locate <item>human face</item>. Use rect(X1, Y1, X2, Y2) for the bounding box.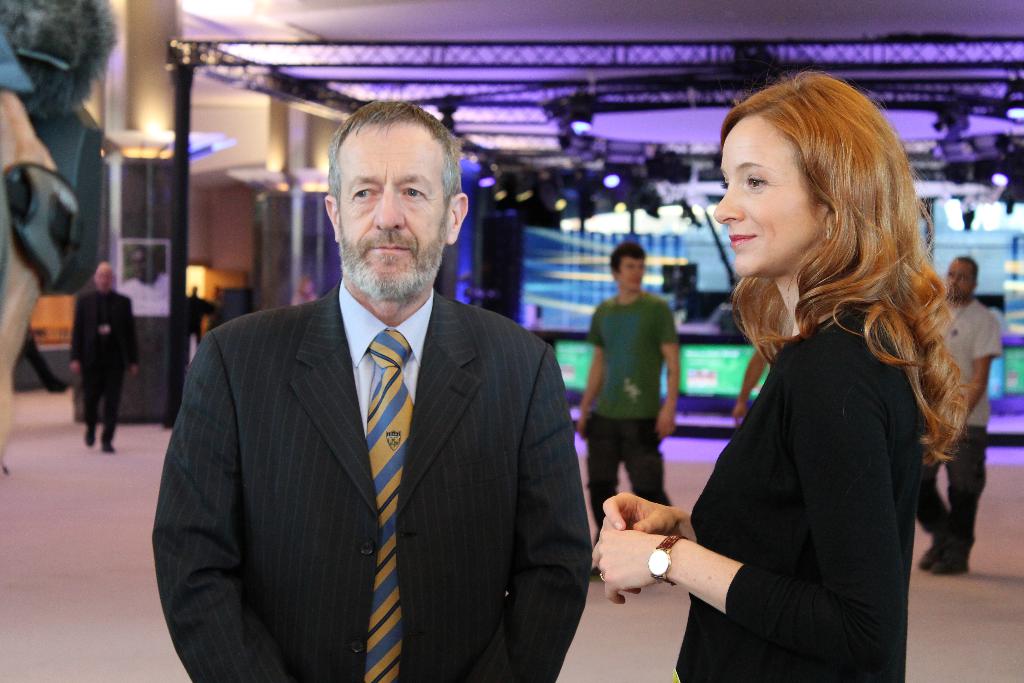
rect(339, 120, 450, 284).
